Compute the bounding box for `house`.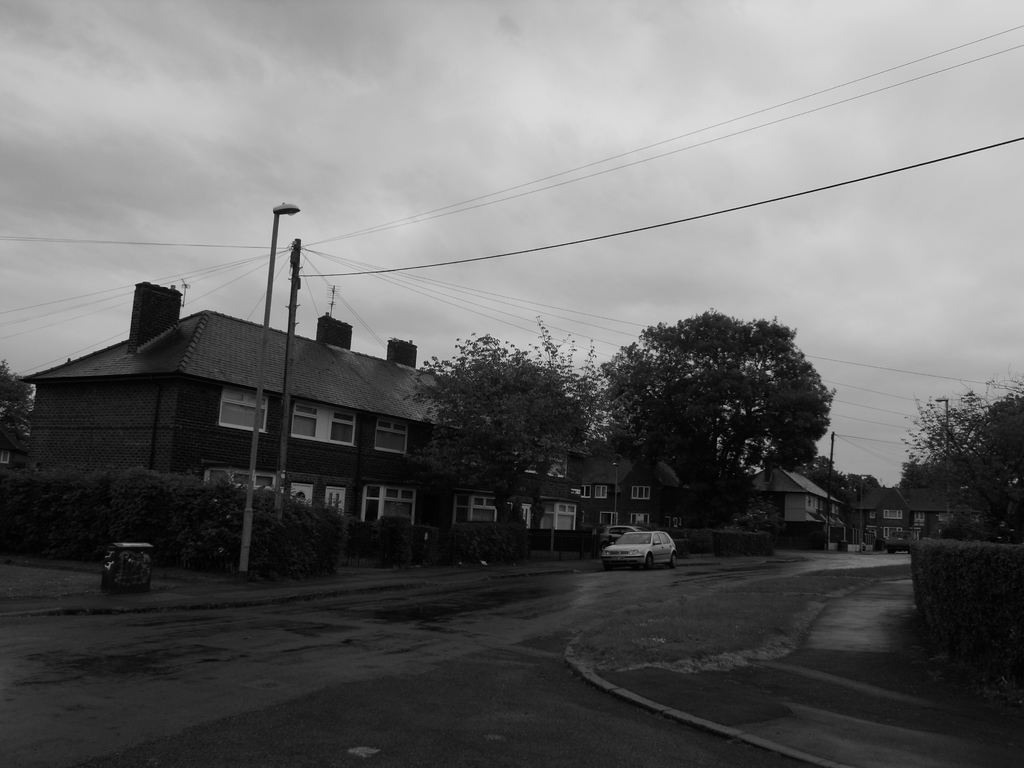
Rect(740, 465, 872, 541).
